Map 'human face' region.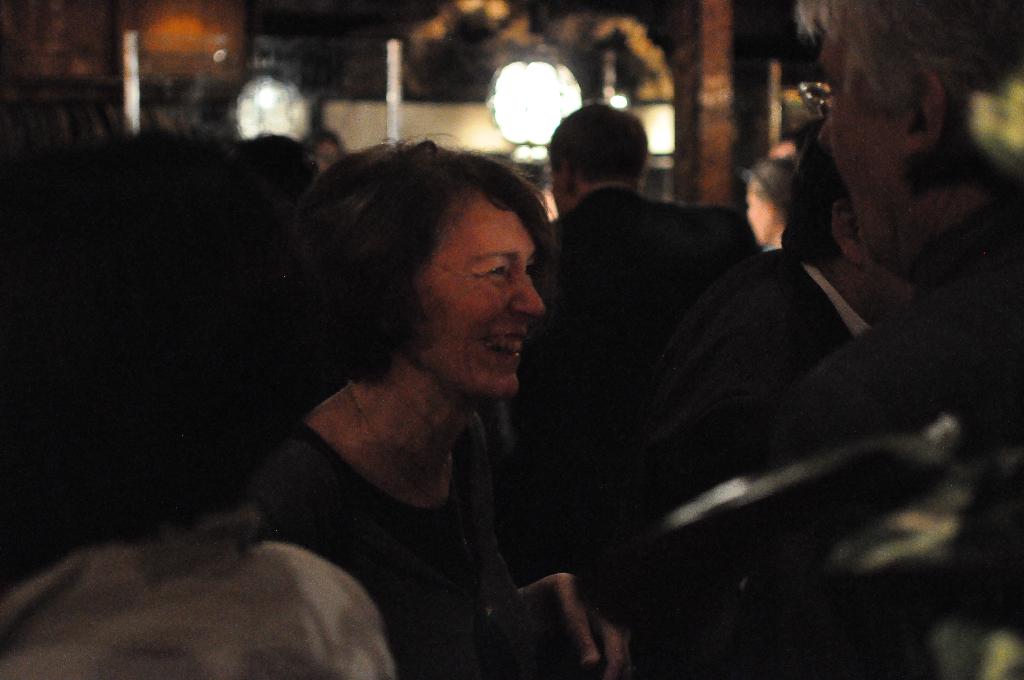
Mapped to detection(394, 186, 548, 403).
